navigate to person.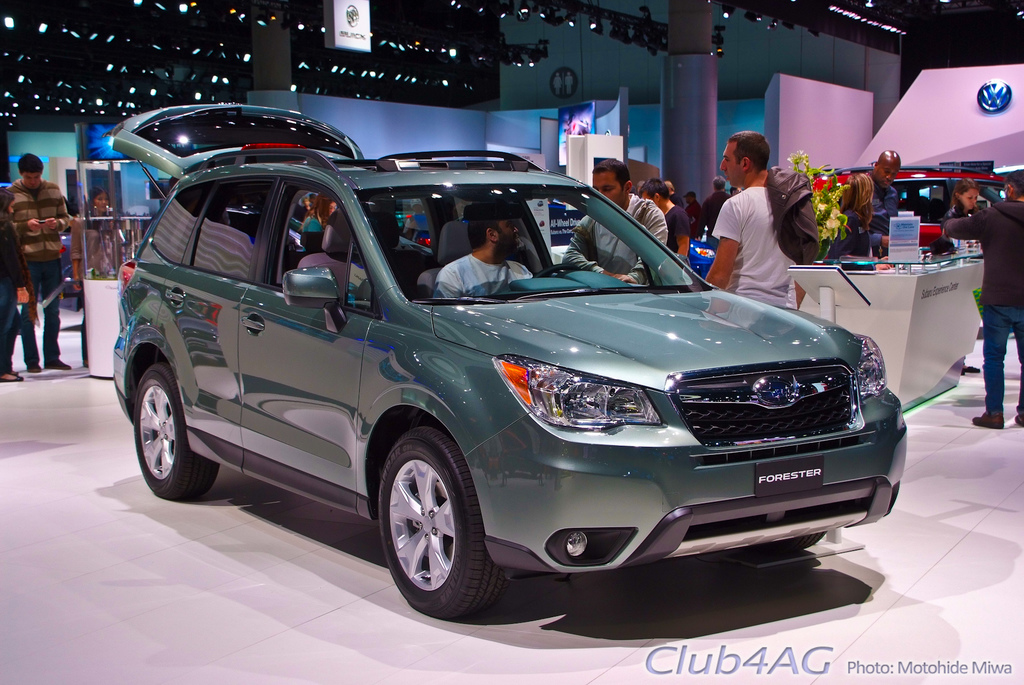
Navigation target: (639, 174, 700, 260).
